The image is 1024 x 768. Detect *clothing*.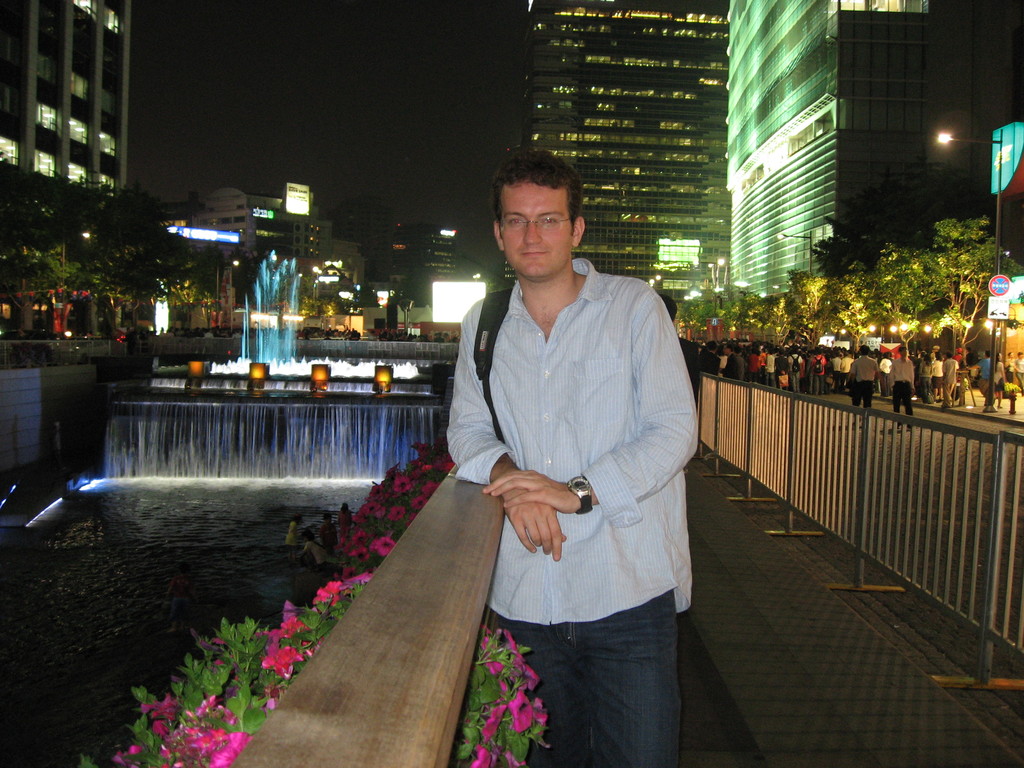
Detection: {"left": 849, "top": 357, "right": 880, "bottom": 408}.
